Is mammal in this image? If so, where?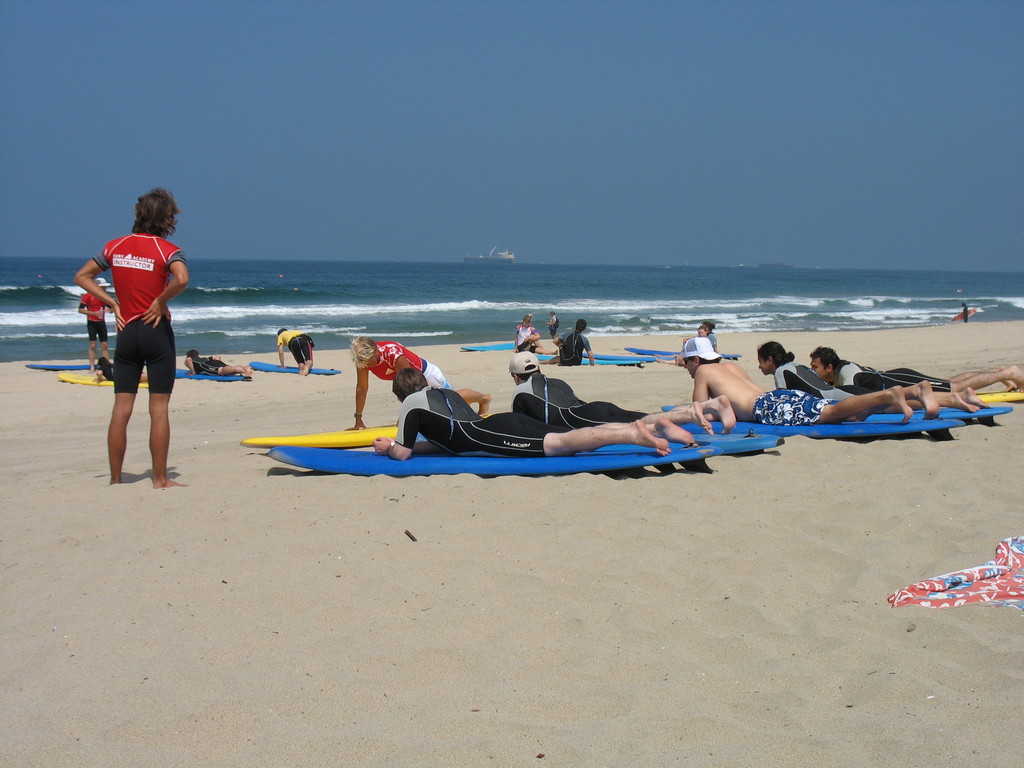
Yes, at Rect(75, 288, 108, 371).
